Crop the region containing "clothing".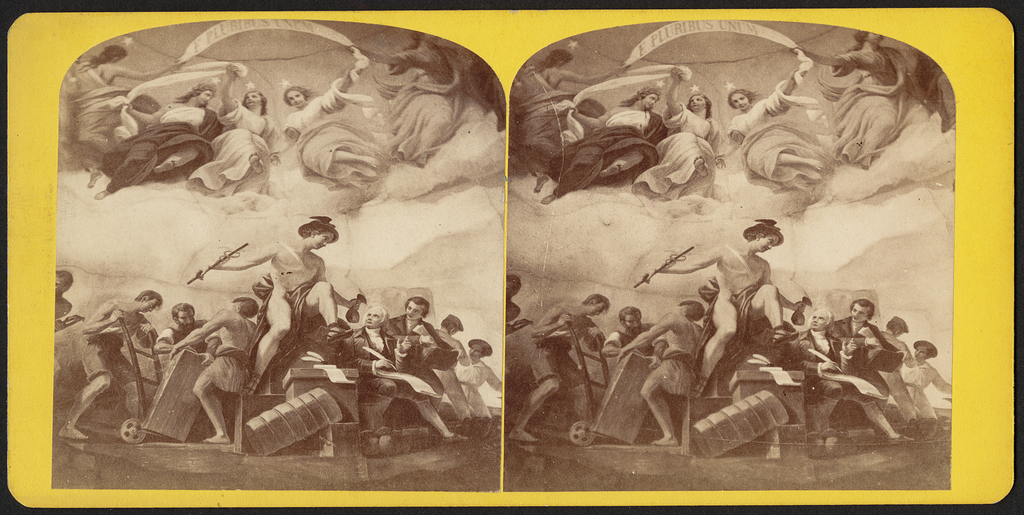
Crop region: [720, 84, 825, 199].
